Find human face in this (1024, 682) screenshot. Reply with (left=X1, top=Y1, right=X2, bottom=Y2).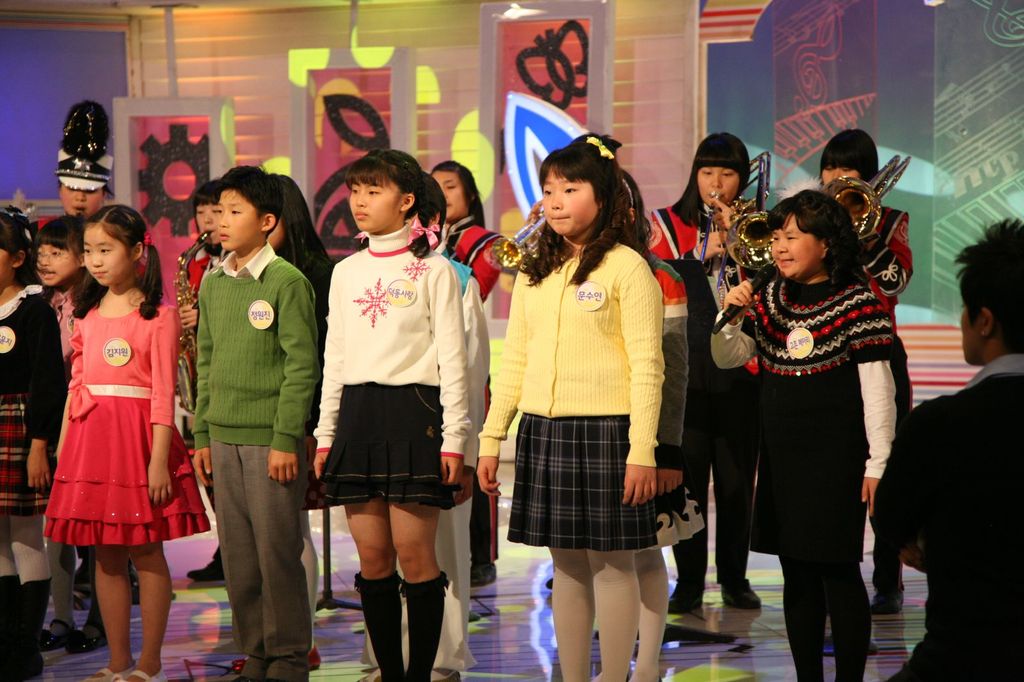
(left=217, top=197, right=237, bottom=248).
